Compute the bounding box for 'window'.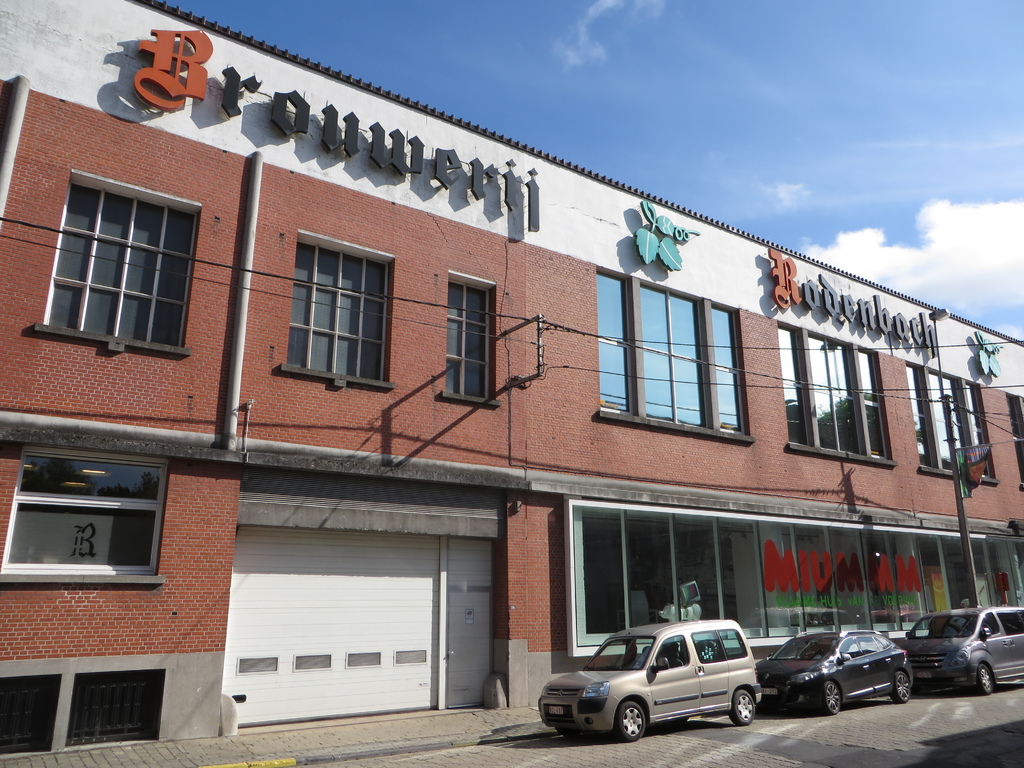
<bbox>283, 239, 391, 383</bbox>.
